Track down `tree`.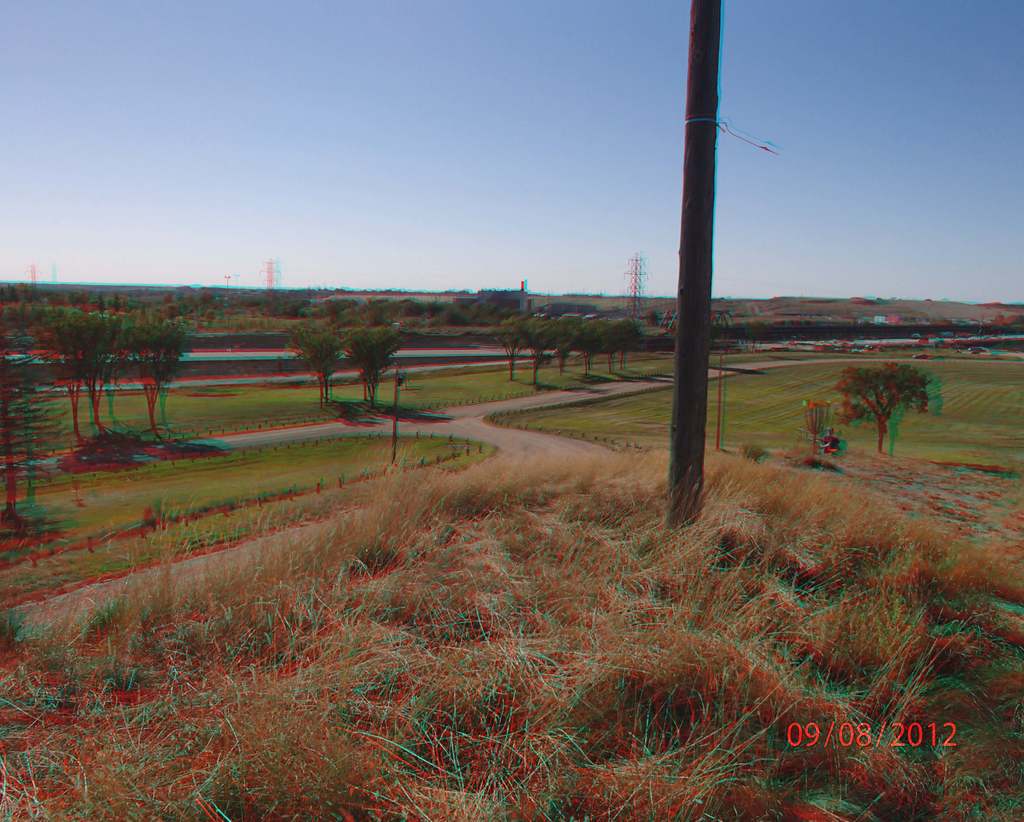
Tracked to x1=520, y1=314, x2=552, y2=391.
